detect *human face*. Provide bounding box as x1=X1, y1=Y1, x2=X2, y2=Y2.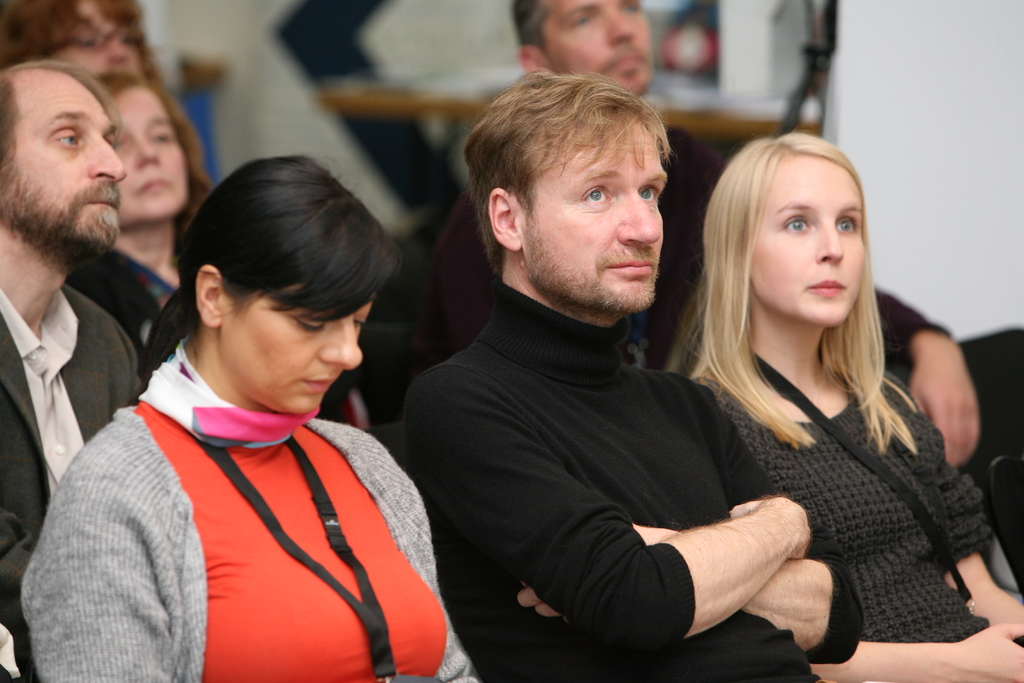
x1=521, y1=113, x2=666, y2=315.
